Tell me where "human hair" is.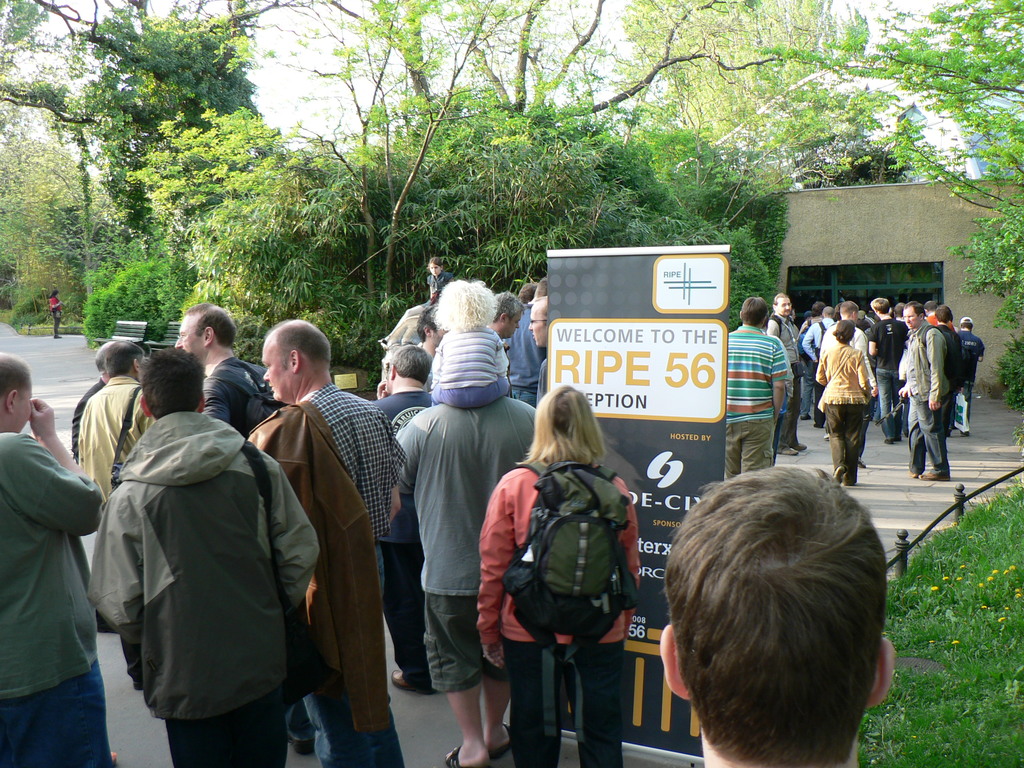
"human hair" is at region(182, 300, 232, 347).
